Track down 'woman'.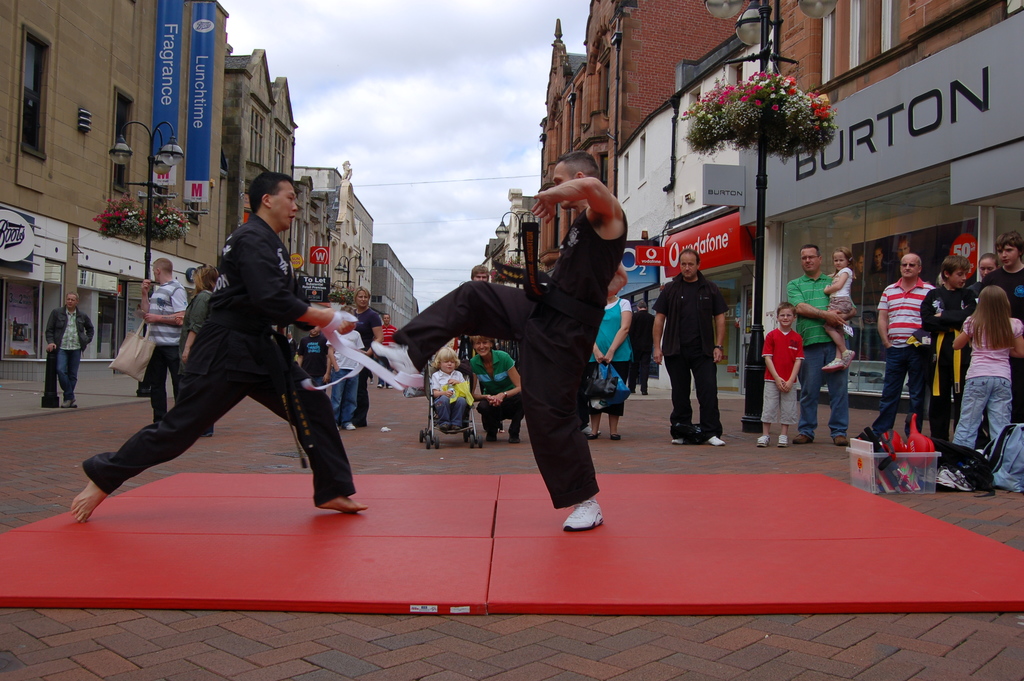
Tracked to rect(172, 259, 221, 443).
